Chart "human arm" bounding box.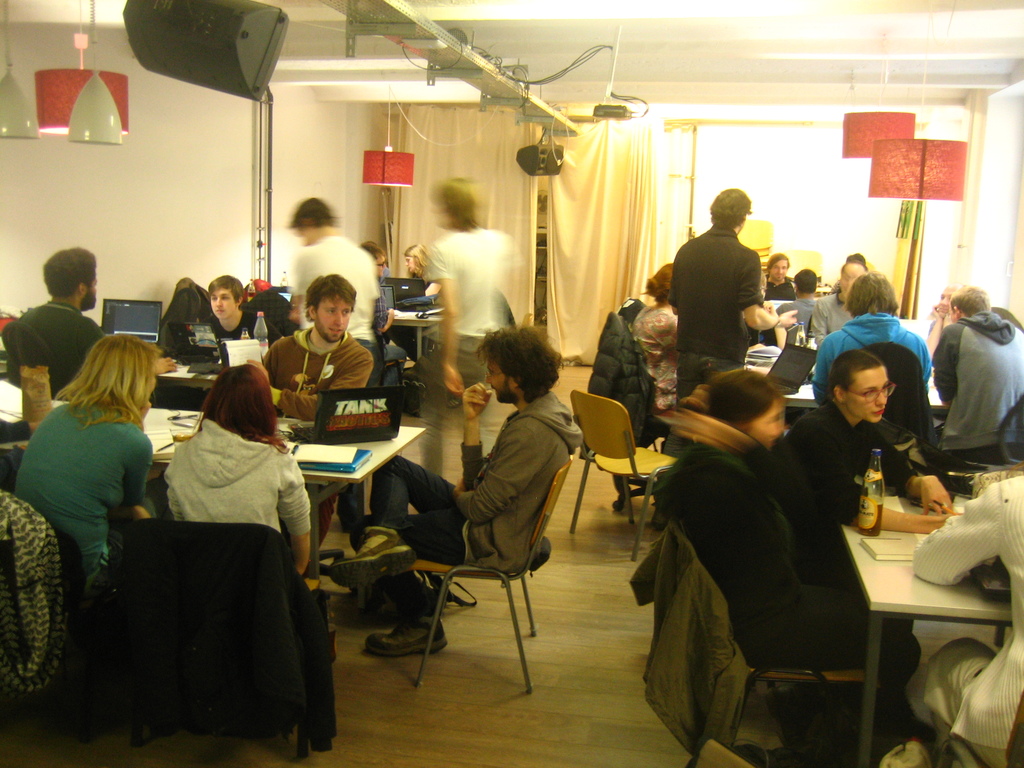
Charted: 908/479/1008/583.
